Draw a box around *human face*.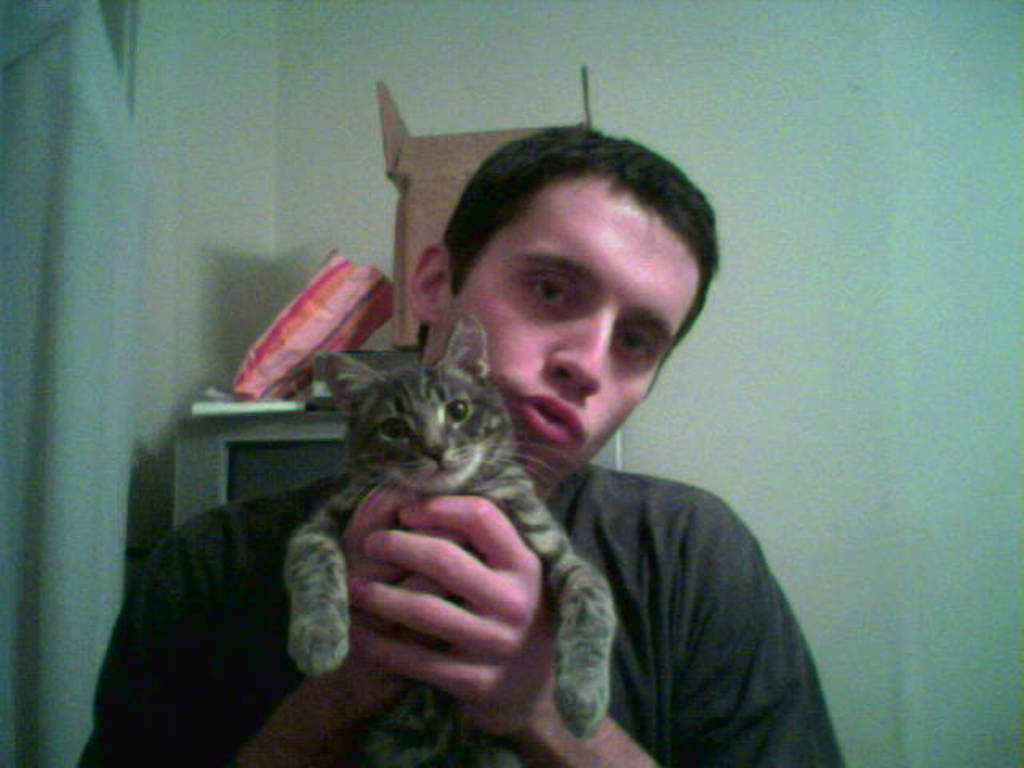
region(445, 179, 709, 472).
